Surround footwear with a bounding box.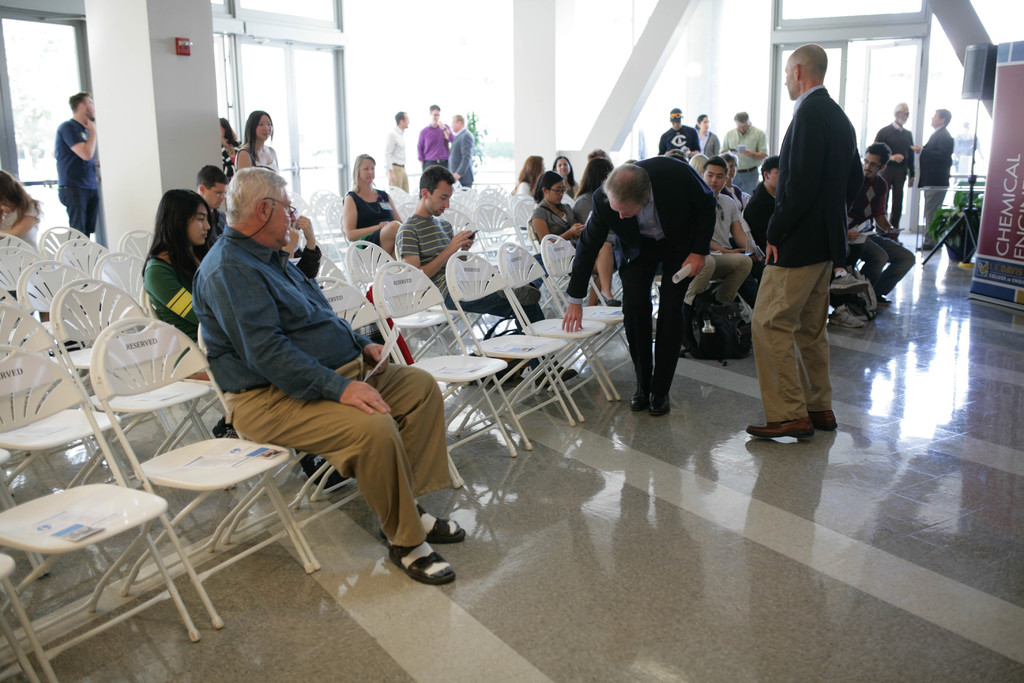
[385,533,460,582].
